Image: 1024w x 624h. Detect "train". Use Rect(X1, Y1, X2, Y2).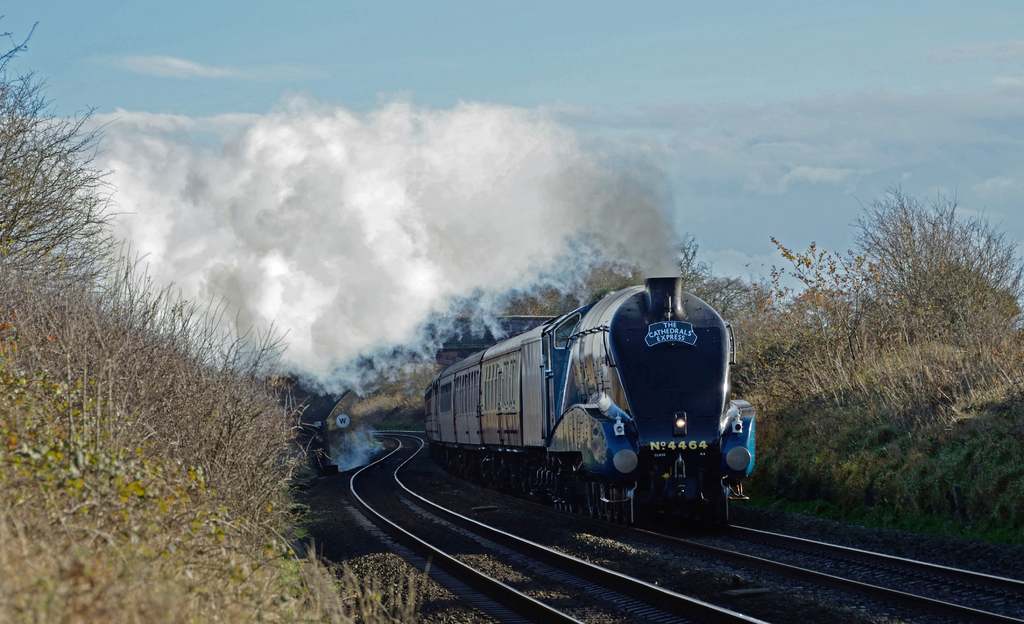
Rect(421, 275, 761, 521).
